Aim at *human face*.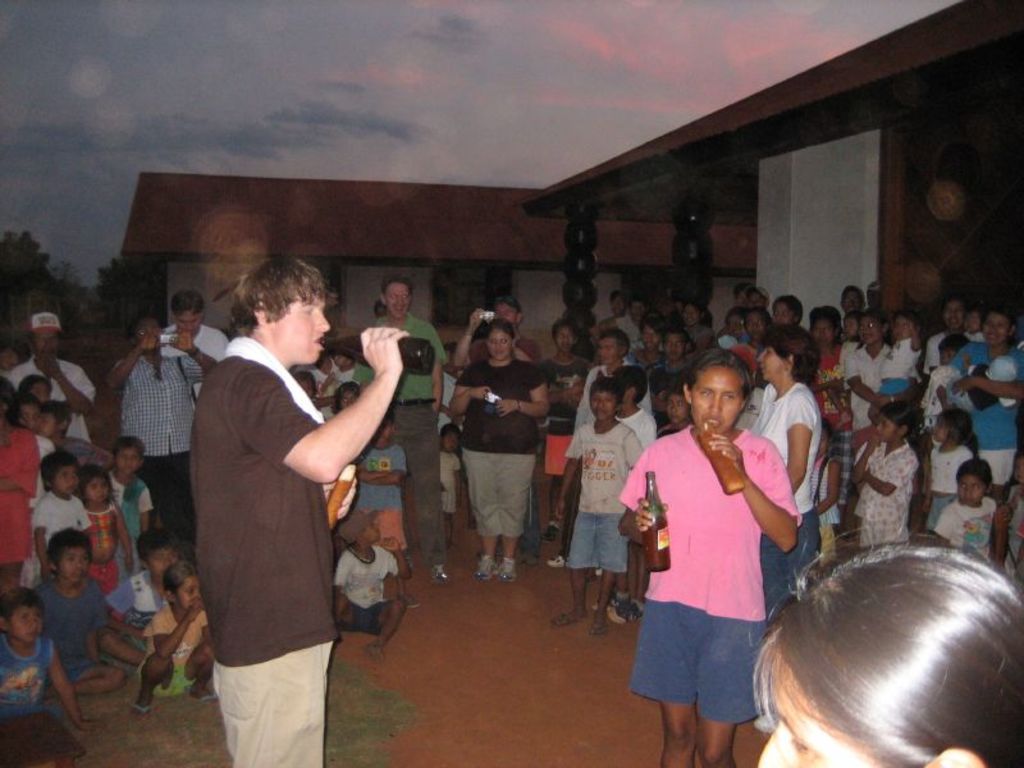
Aimed at crop(818, 430, 827, 456).
